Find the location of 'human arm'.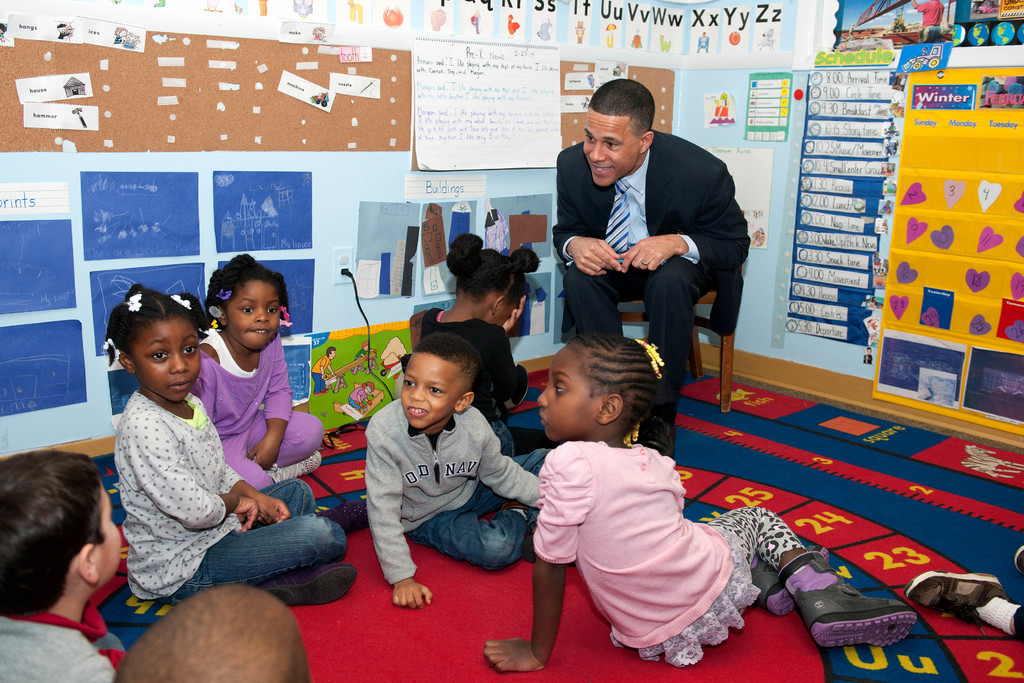
Location: [x1=247, y1=329, x2=306, y2=469].
